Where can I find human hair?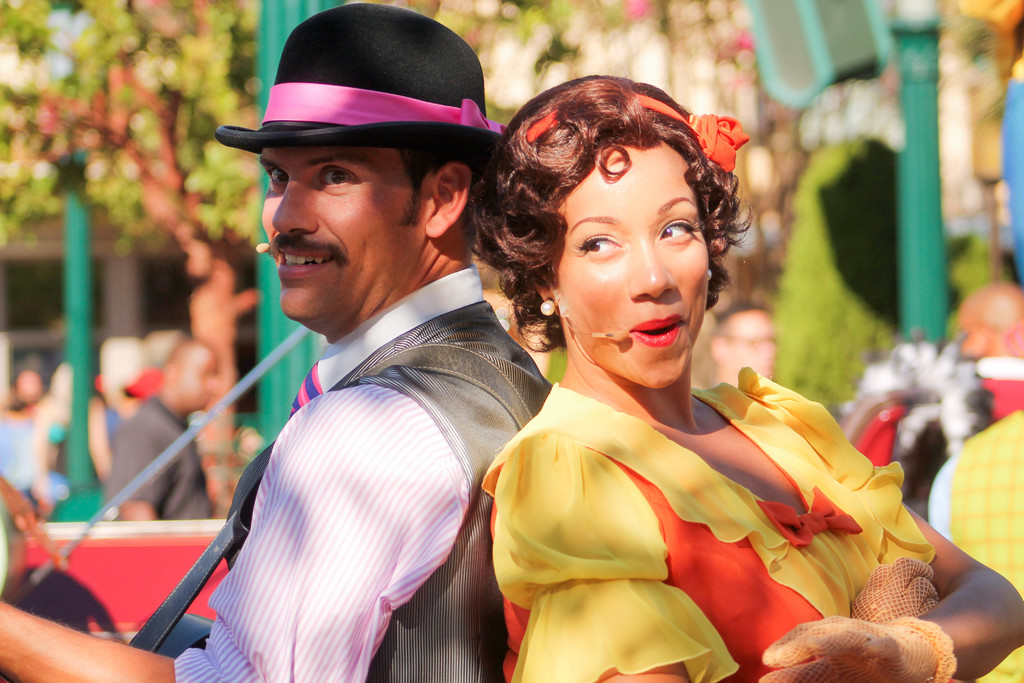
You can find it at rect(500, 53, 736, 388).
